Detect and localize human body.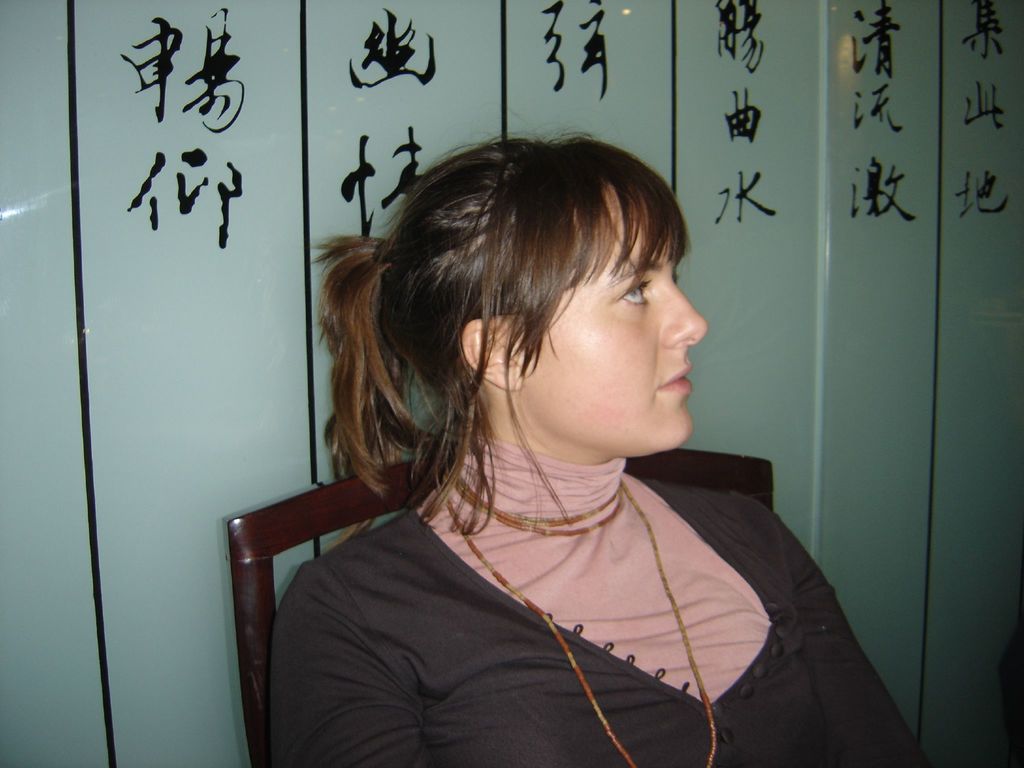
Localized at left=272, top=193, right=890, bottom=758.
